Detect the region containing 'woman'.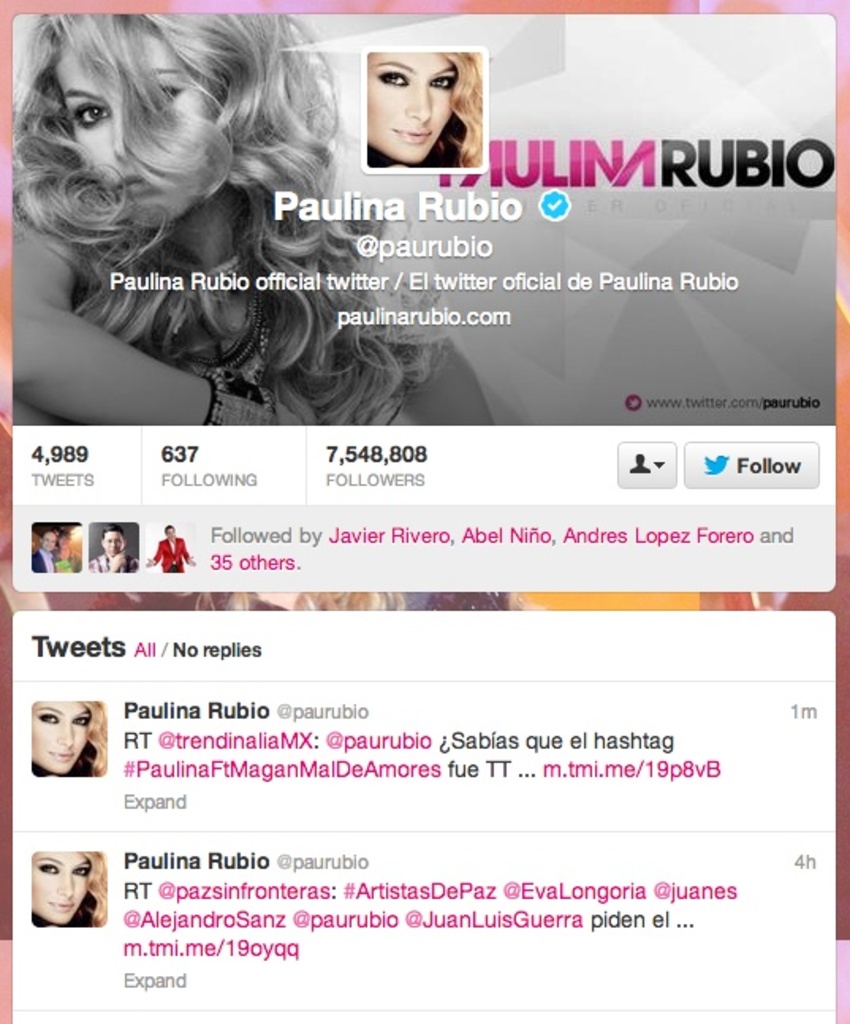
l=89, t=590, r=530, b=611.
